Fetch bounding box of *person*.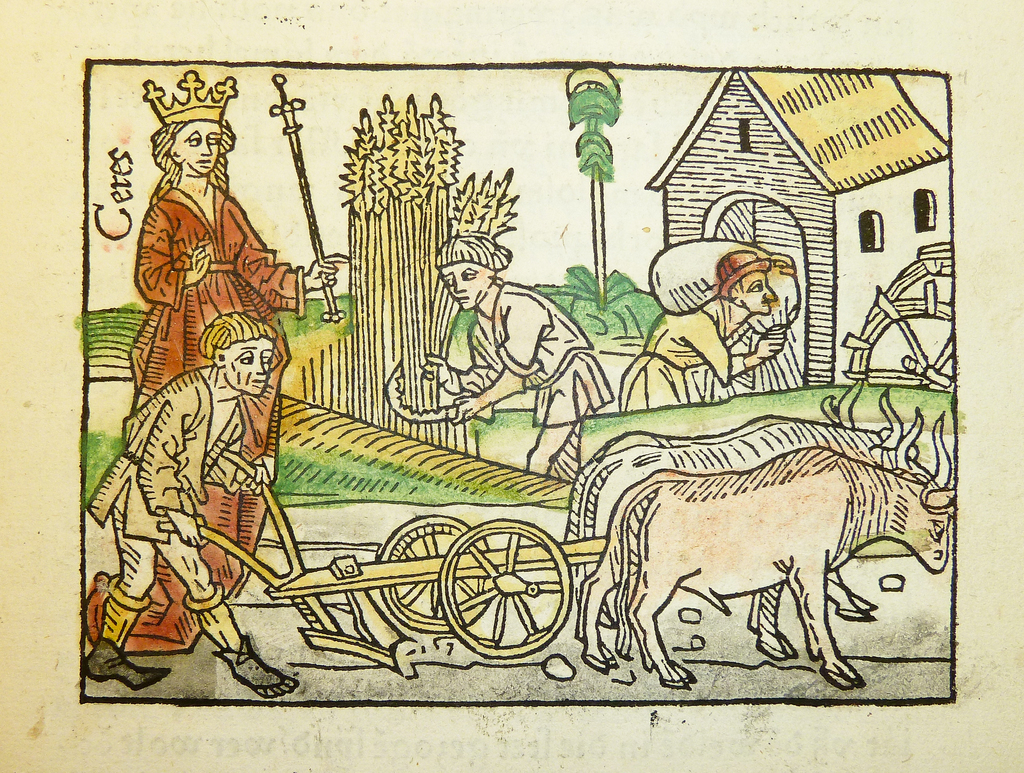
Bbox: pyautogui.locateOnScreen(394, 203, 626, 476).
